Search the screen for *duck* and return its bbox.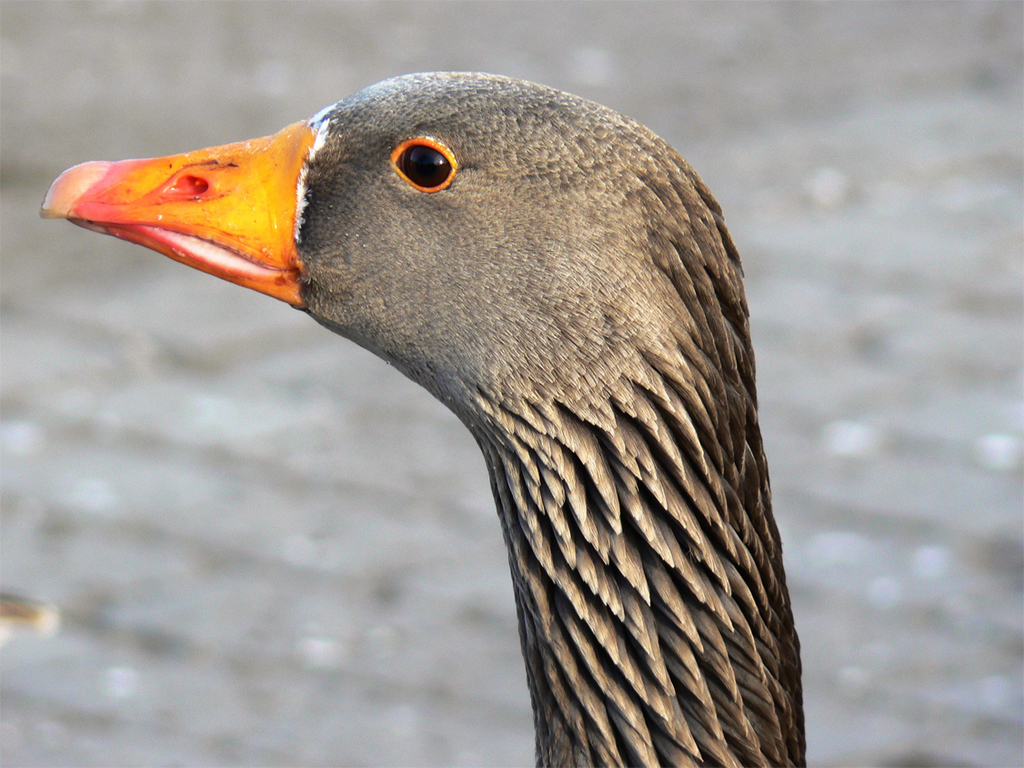
Found: l=38, t=84, r=831, b=755.
